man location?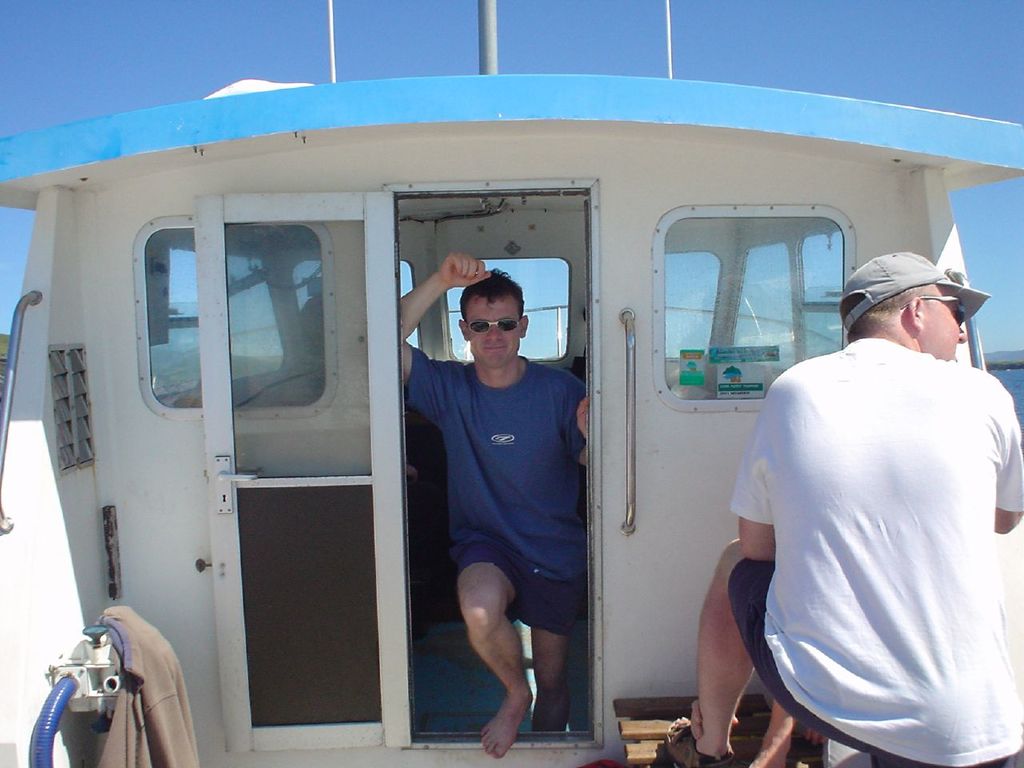
{"x1": 705, "y1": 226, "x2": 1020, "y2": 762}
